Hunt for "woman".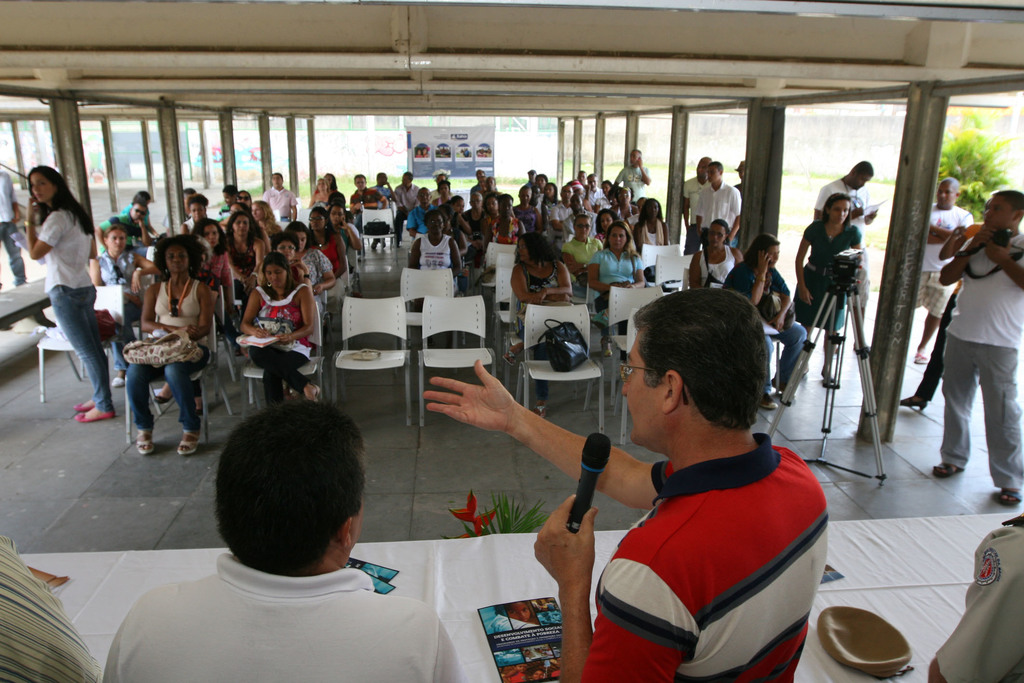
Hunted down at (595,216,639,322).
